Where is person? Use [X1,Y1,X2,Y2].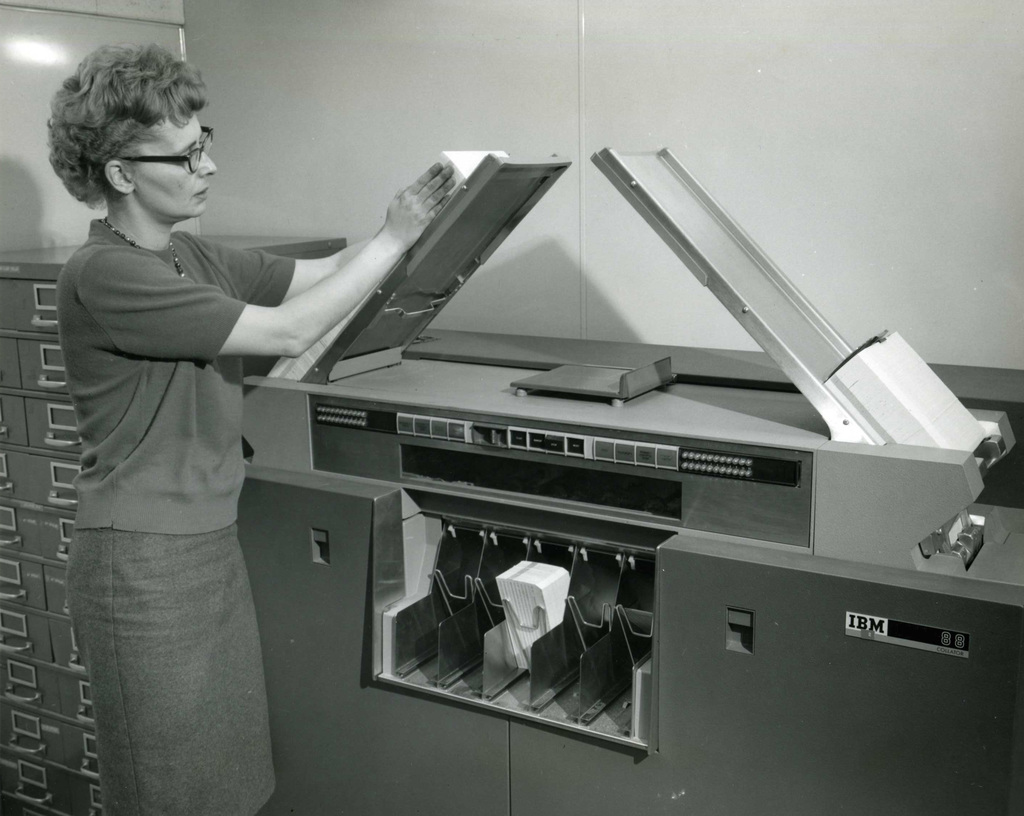
[39,40,451,815].
